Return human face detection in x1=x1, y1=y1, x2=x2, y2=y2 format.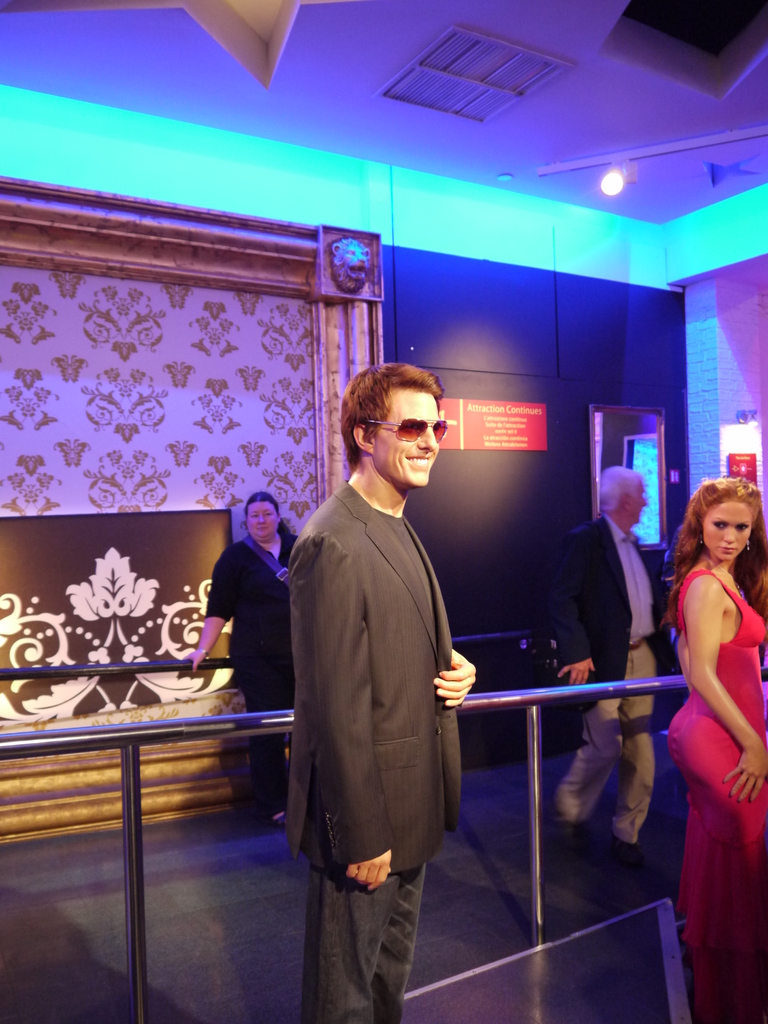
x1=360, y1=384, x2=431, y2=495.
